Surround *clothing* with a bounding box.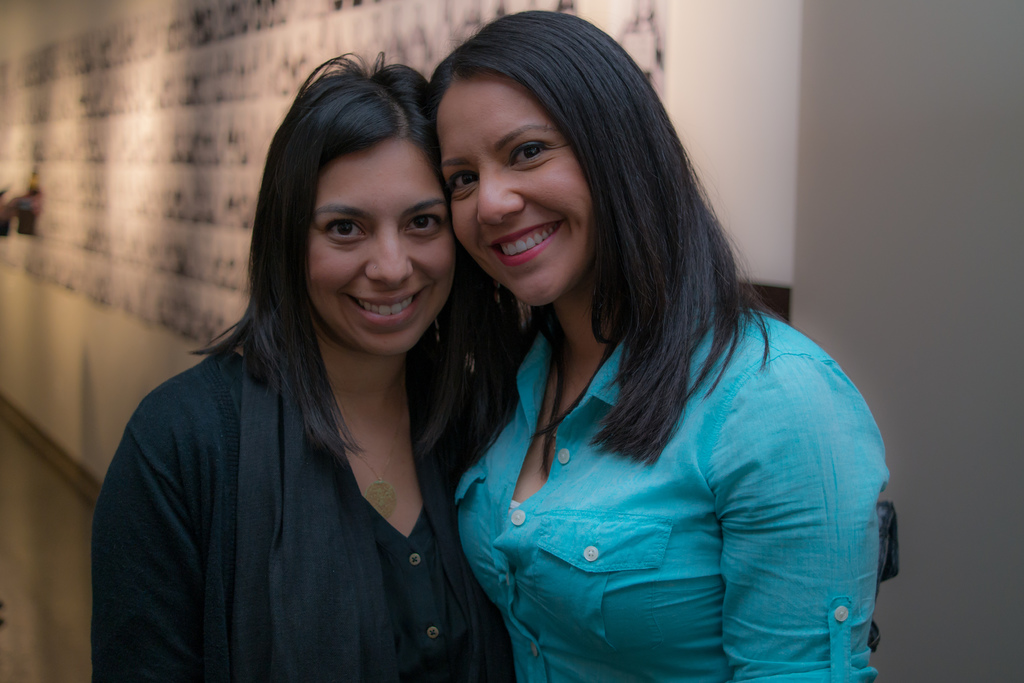
box(86, 305, 505, 682).
